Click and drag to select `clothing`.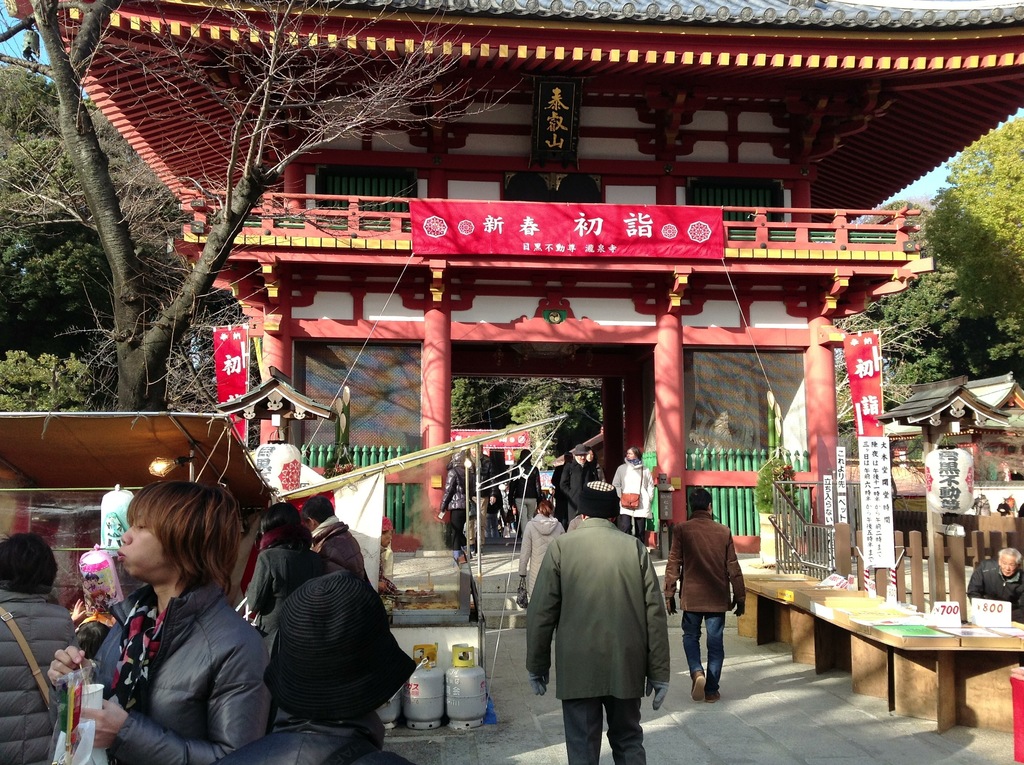
Selection: 243,535,341,632.
